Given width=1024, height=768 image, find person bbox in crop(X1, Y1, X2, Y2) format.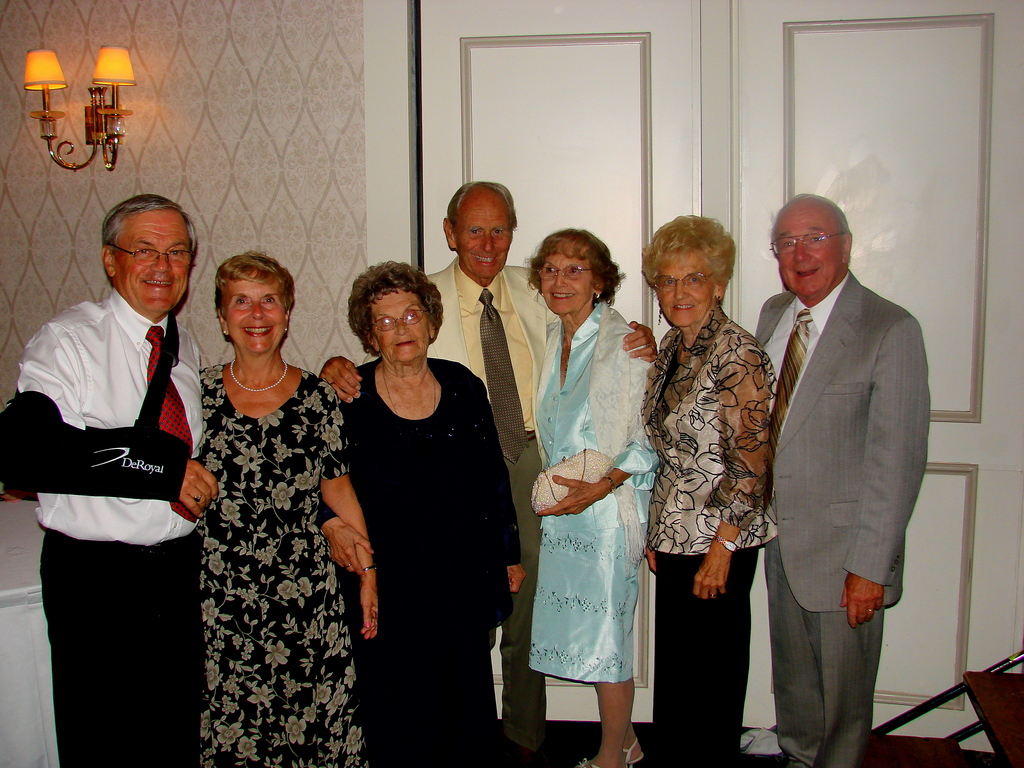
crop(193, 244, 382, 767).
